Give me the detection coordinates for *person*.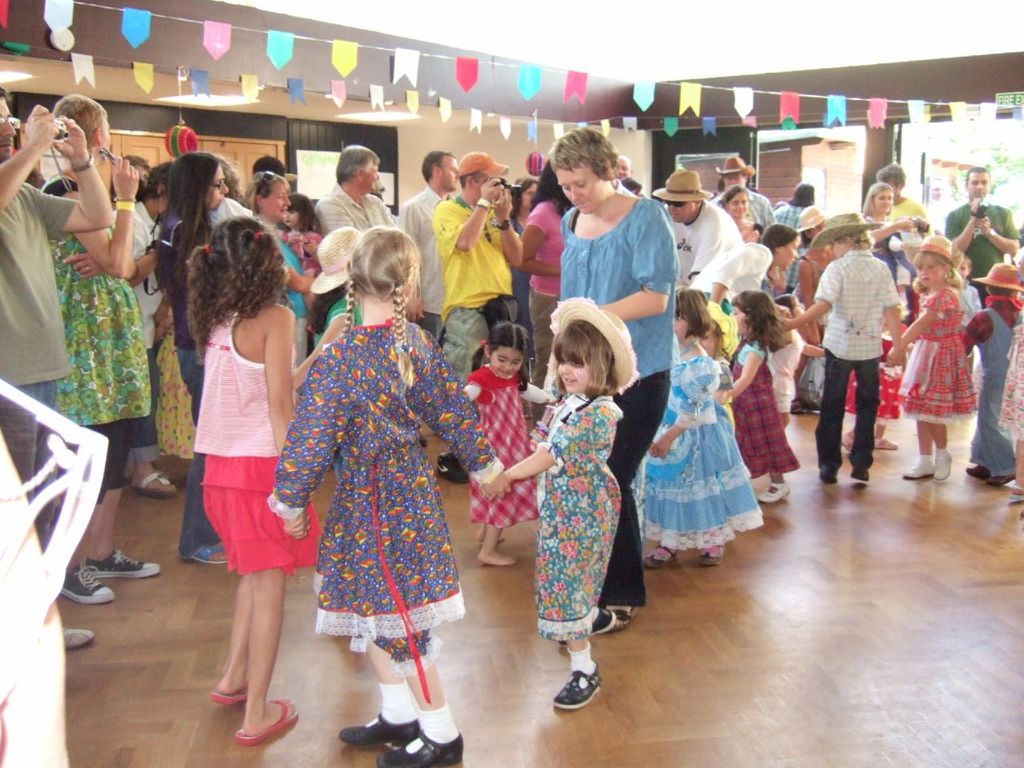
crop(731, 284, 798, 518).
